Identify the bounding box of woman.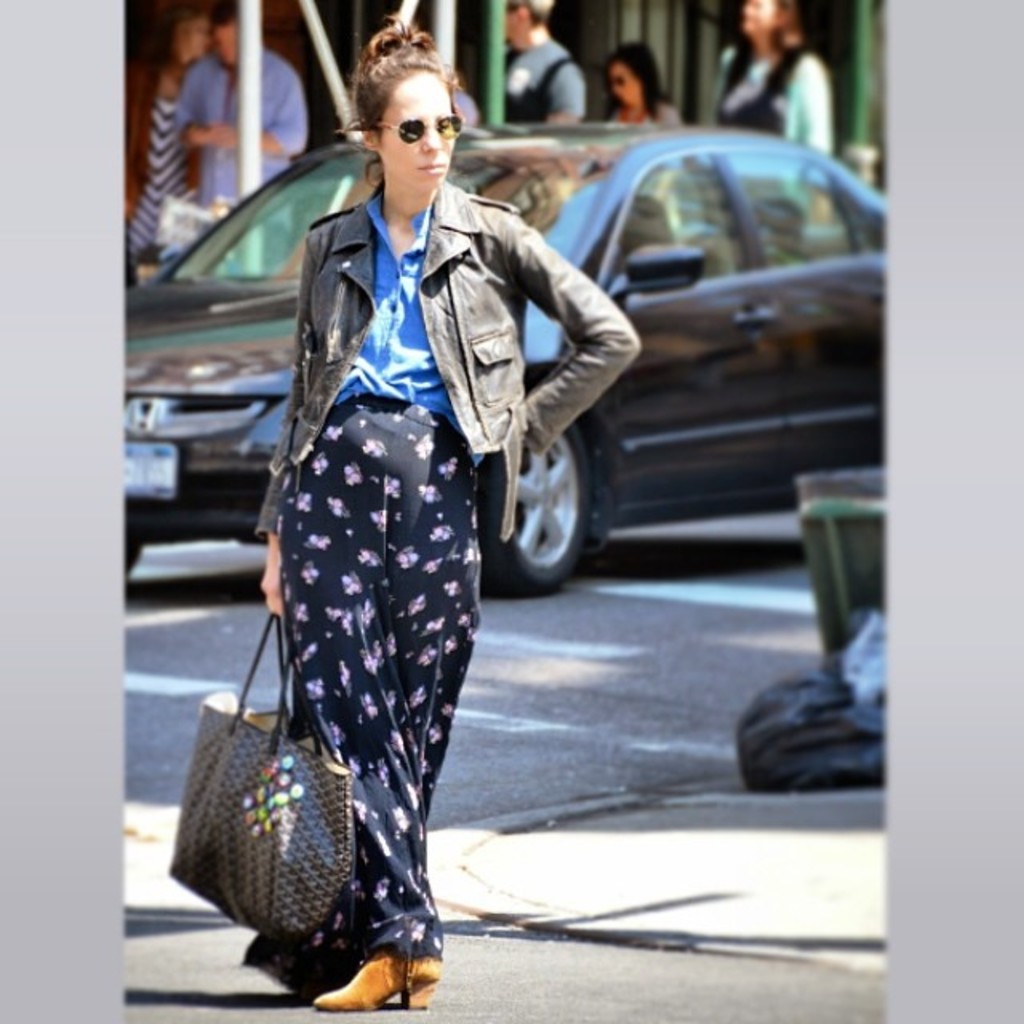
l=123, t=0, r=216, b=267.
